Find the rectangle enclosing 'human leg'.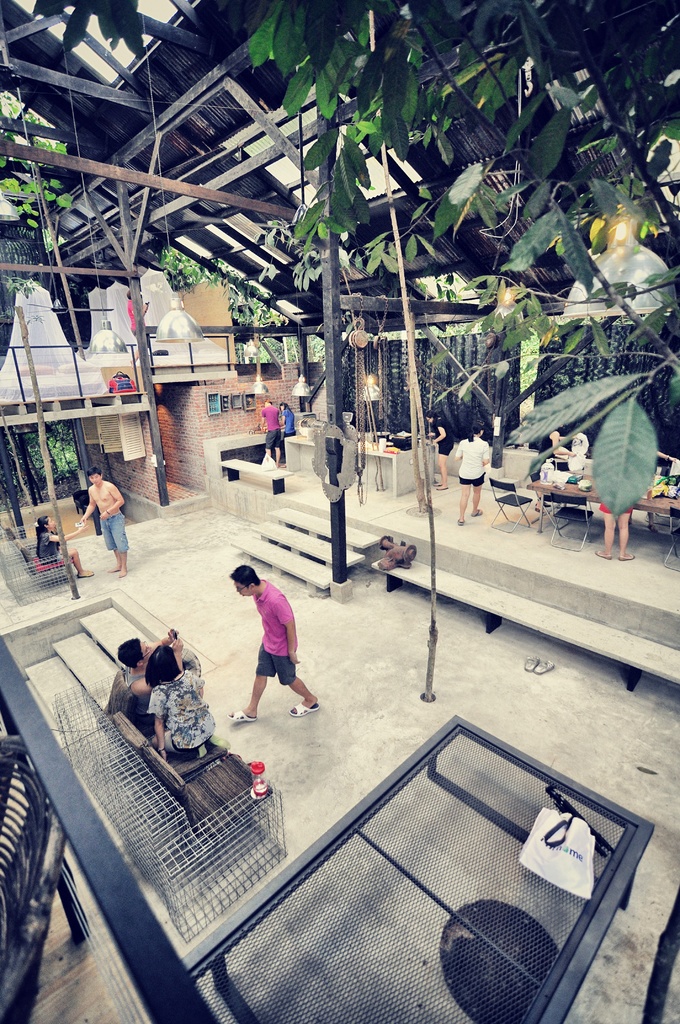
<box>592,514,613,557</box>.
